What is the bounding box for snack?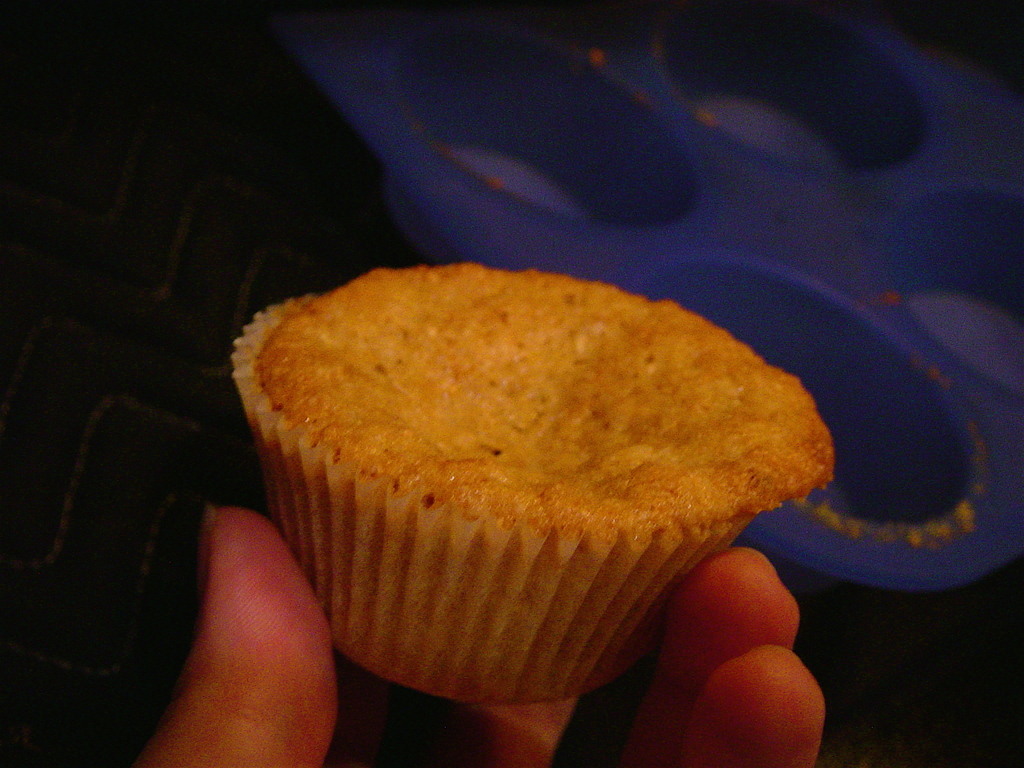
rect(256, 263, 836, 669).
